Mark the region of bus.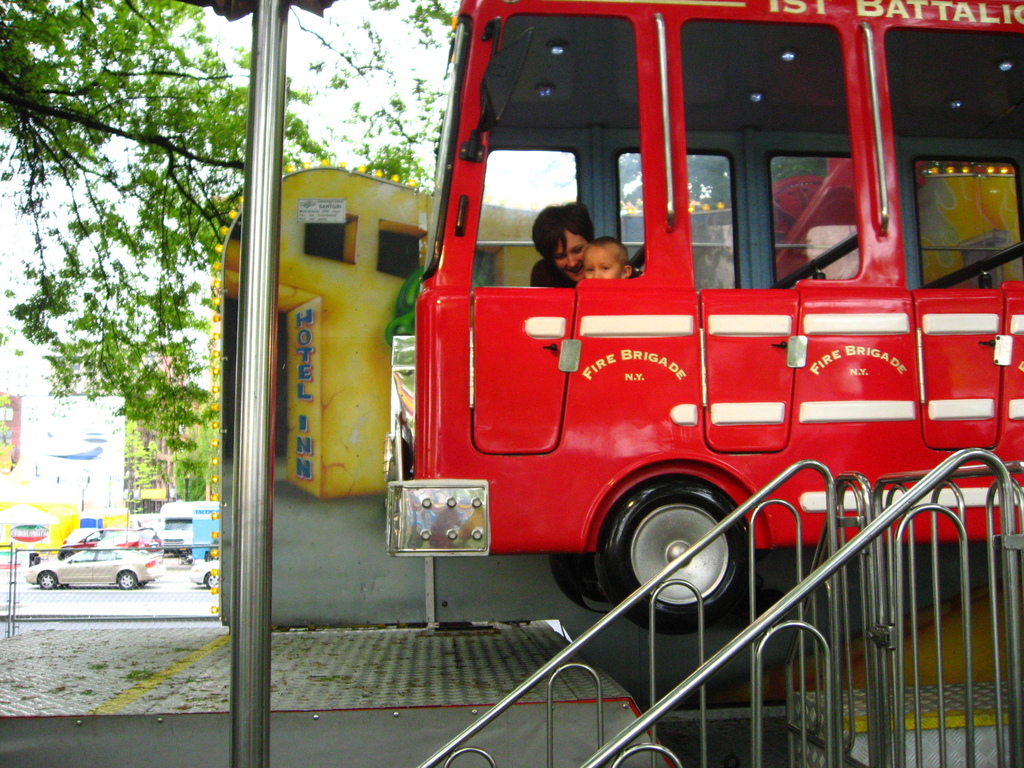
Region: x1=381, y1=0, x2=1023, y2=638.
